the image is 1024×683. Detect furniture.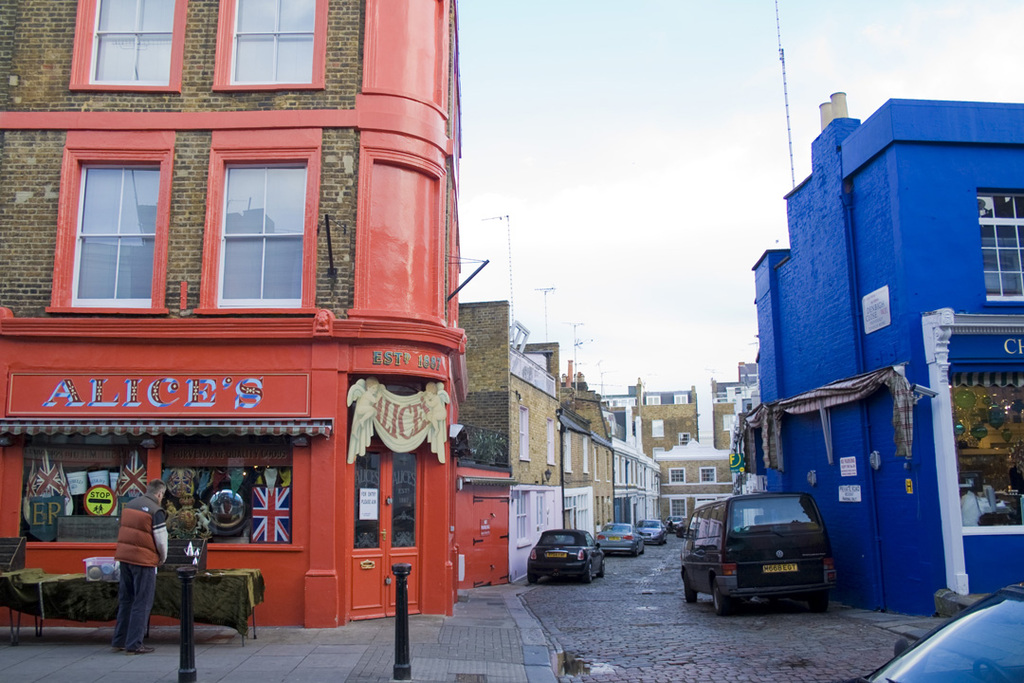
Detection: x1=0 y1=562 x2=265 y2=650.
